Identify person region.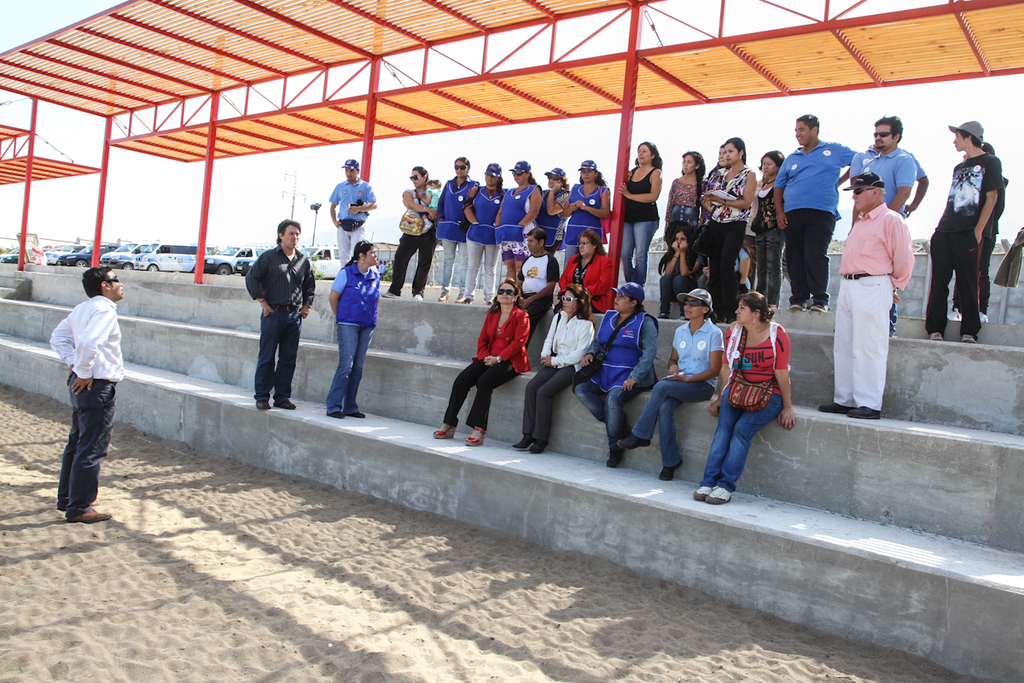
Region: {"x1": 433, "y1": 277, "x2": 534, "y2": 449}.
